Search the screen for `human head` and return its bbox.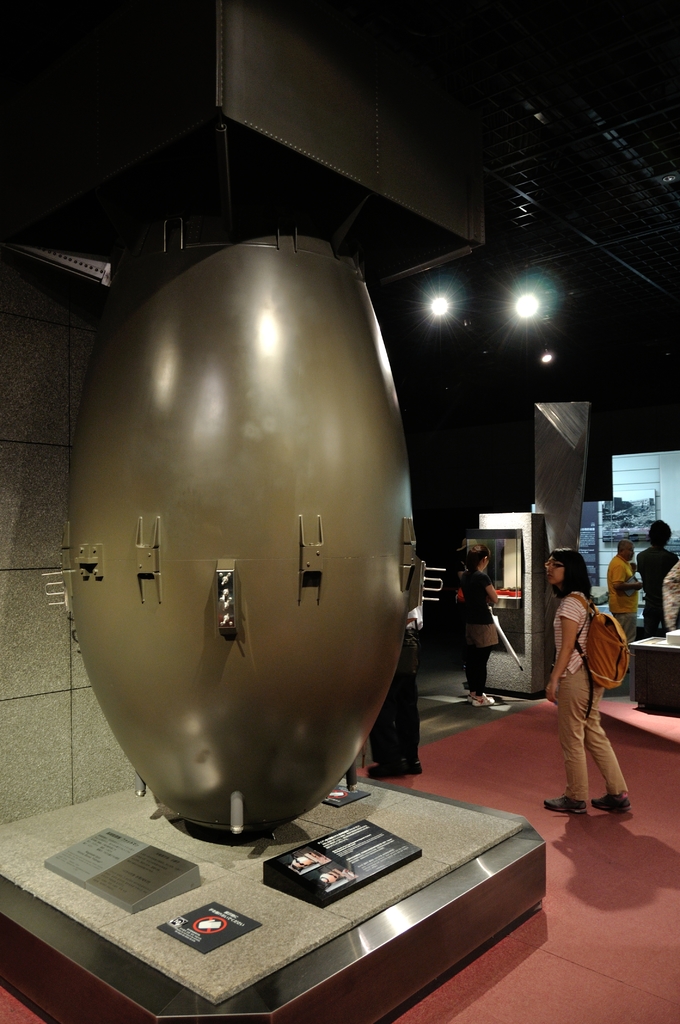
Found: [x1=647, y1=516, x2=674, y2=550].
